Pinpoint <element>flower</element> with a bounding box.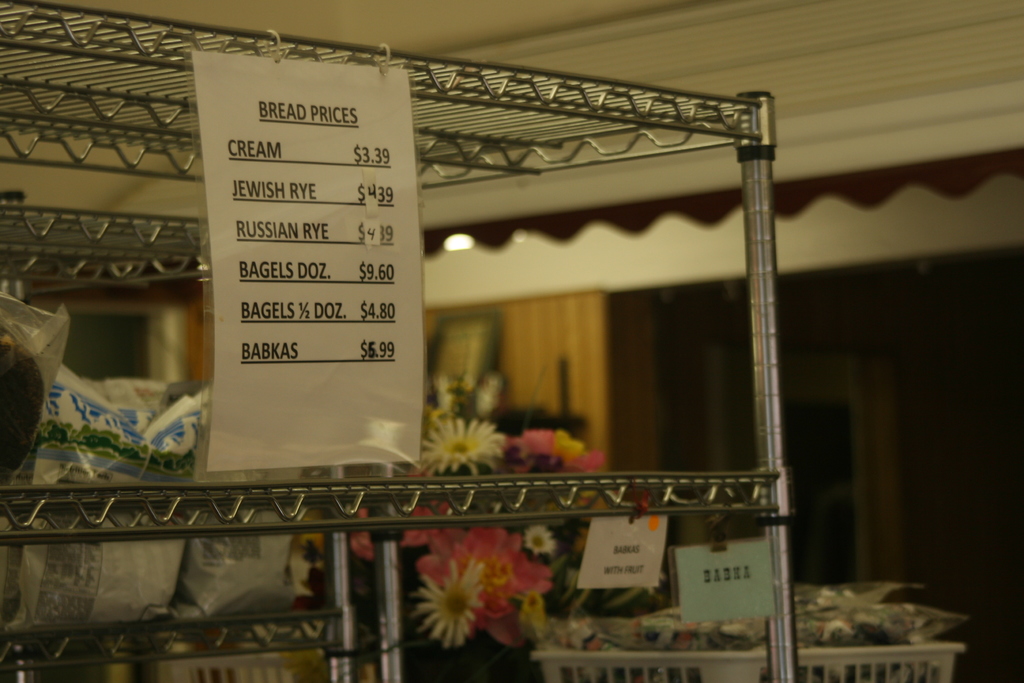
[412, 559, 503, 650].
